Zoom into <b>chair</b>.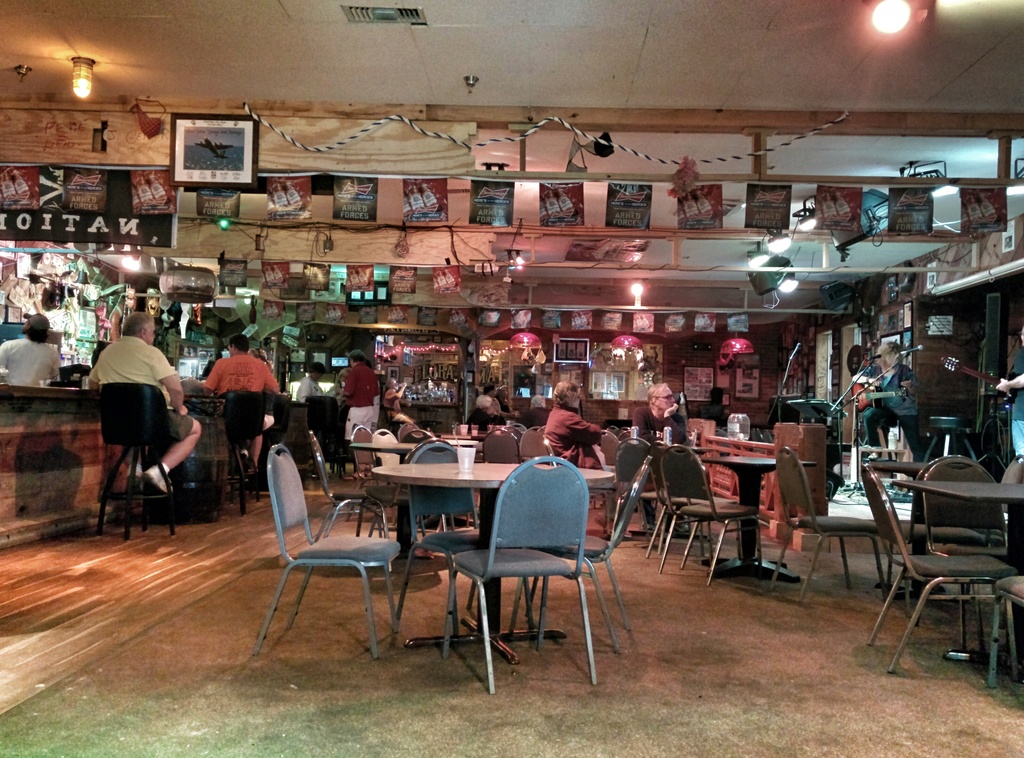
Zoom target: x1=312 y1=428 x2=391 y2=570.
